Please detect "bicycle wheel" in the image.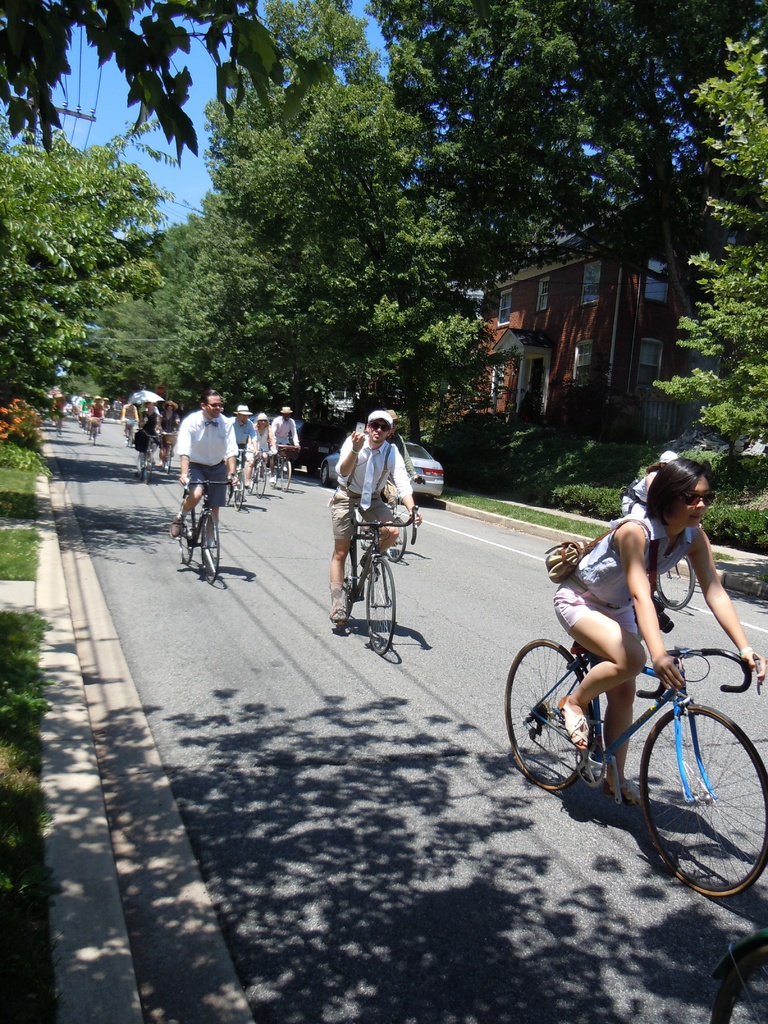
[x1=252, y1=460, x2=264, y2=500].
